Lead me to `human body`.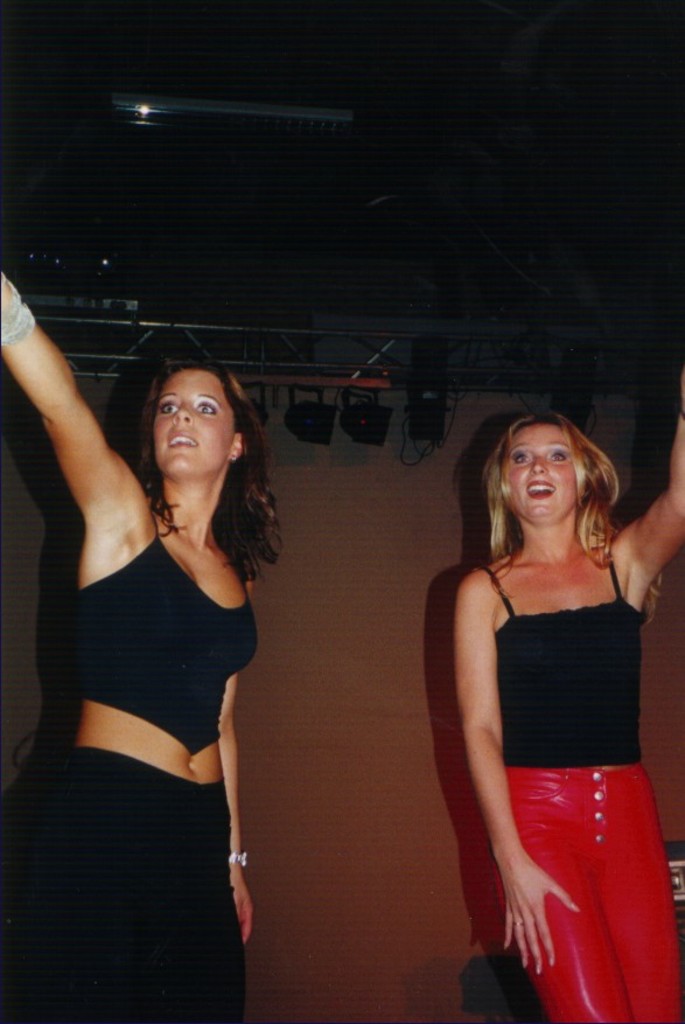
Lead to bbox=[452, 369, 684, 1023].
